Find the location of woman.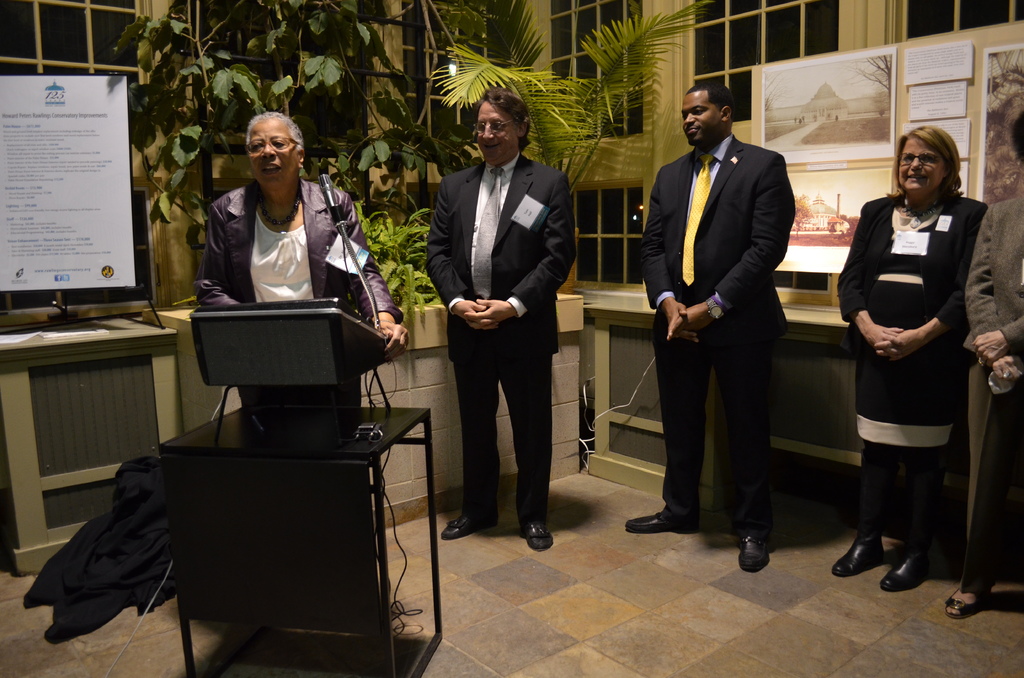
Location: {"x1": 836, "y1": 117, "x2": 986, "y2": 610}.
